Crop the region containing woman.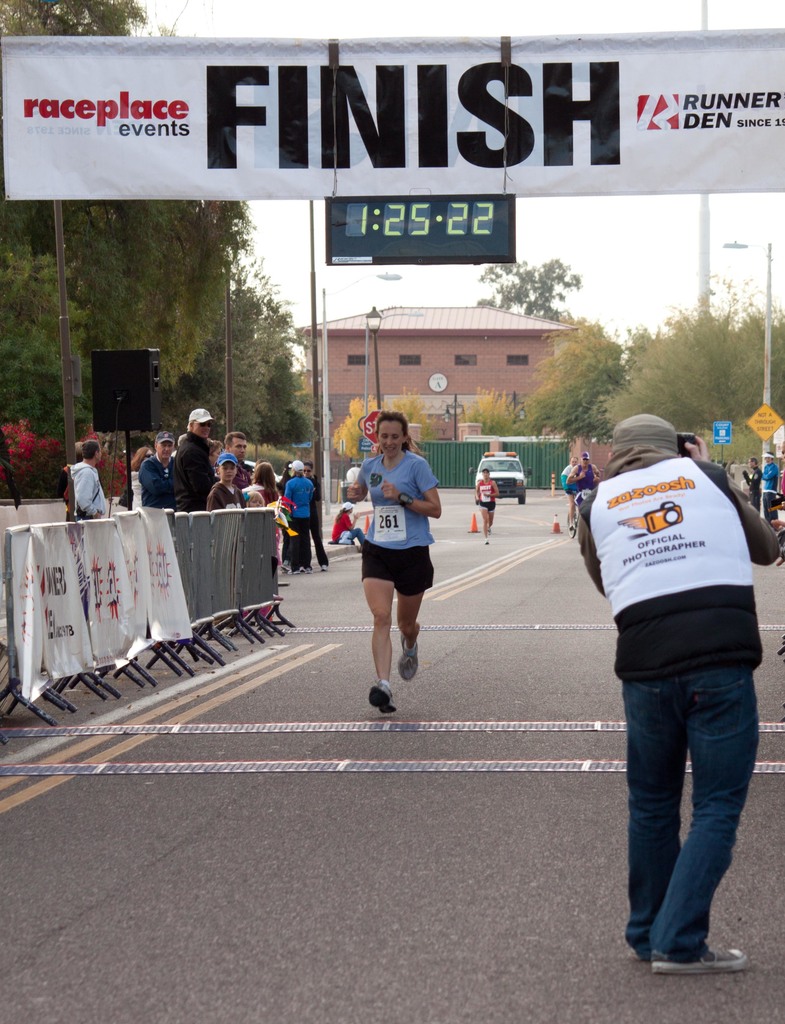
Crop region: detection(352, 403, 452, 700).
